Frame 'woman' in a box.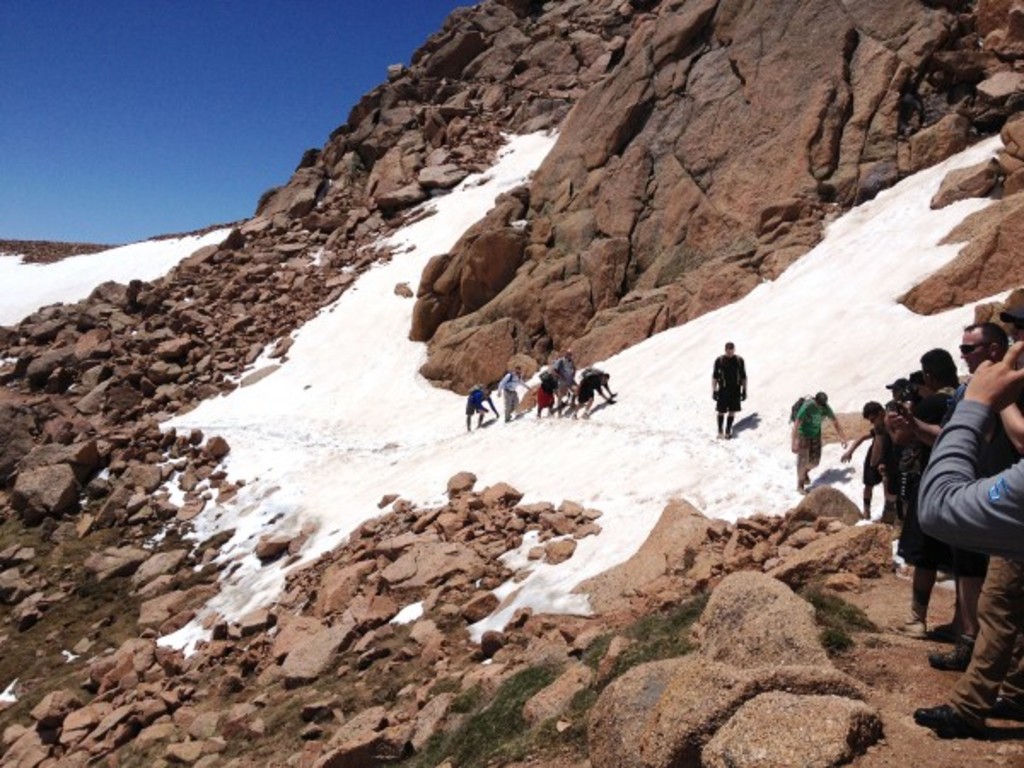
box=[531, 364, 568, 420].
